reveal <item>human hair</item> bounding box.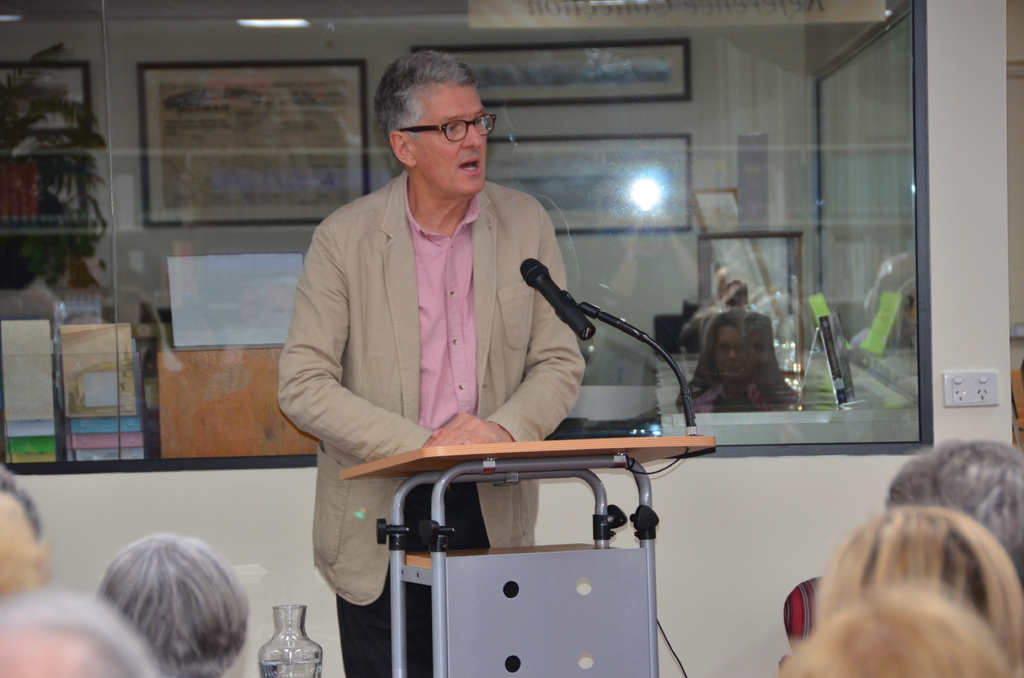
Revealed: <region>818, 504, 1023, 674</region>.
